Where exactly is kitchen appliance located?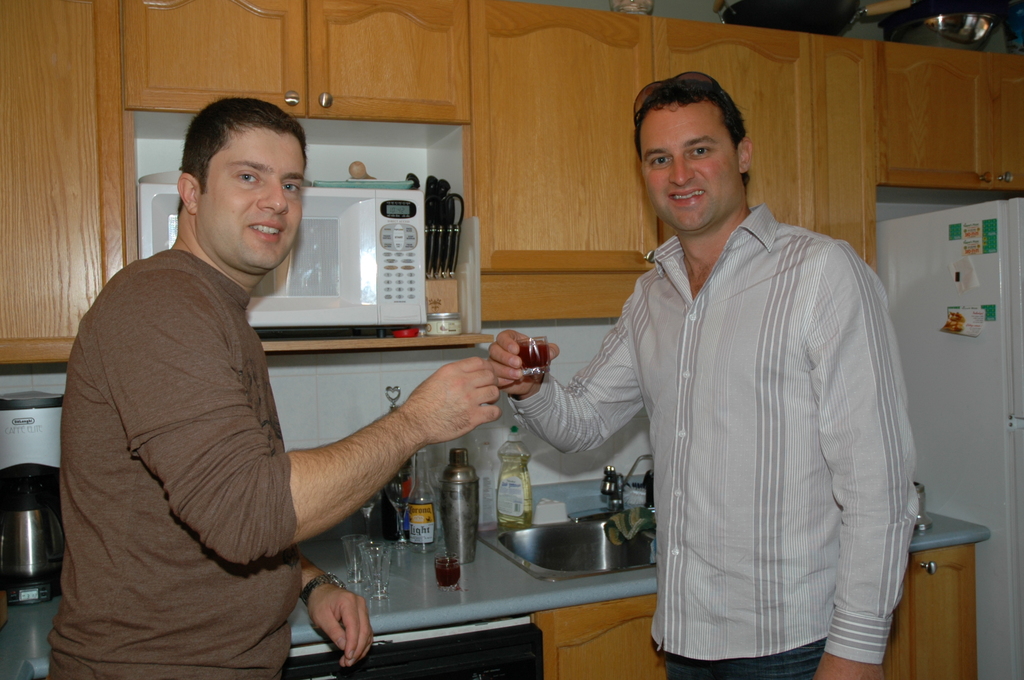
Its bounding box is x1=495 y1=425 x2=527 y2=536.
